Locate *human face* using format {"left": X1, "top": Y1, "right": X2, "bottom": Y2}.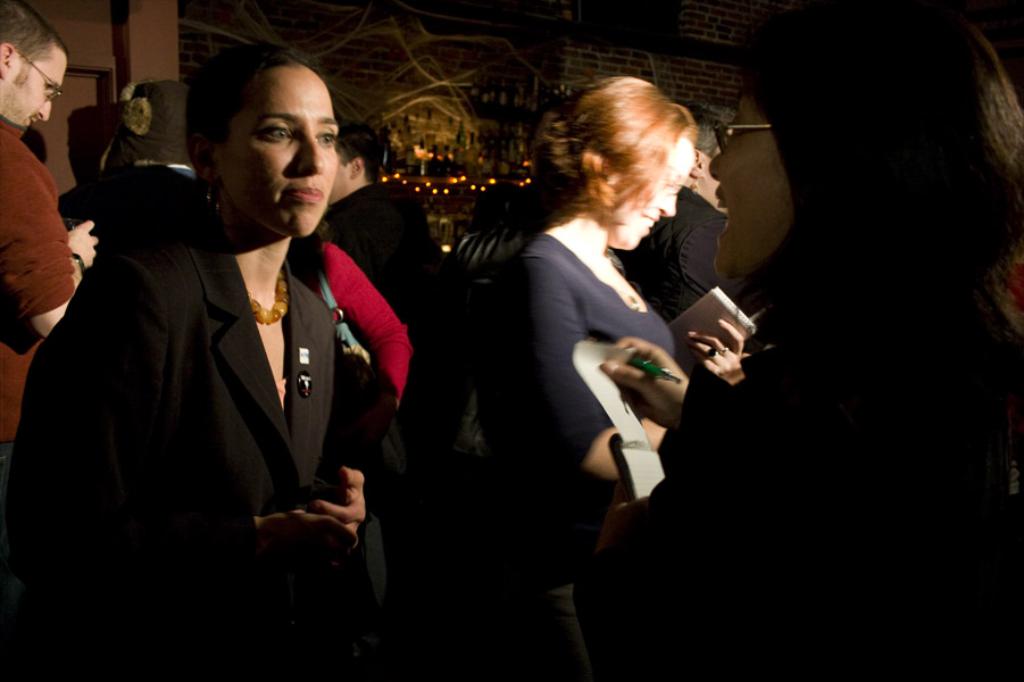
{"left": 0, "top": 39, "right": 67, "bottom": 127}.
